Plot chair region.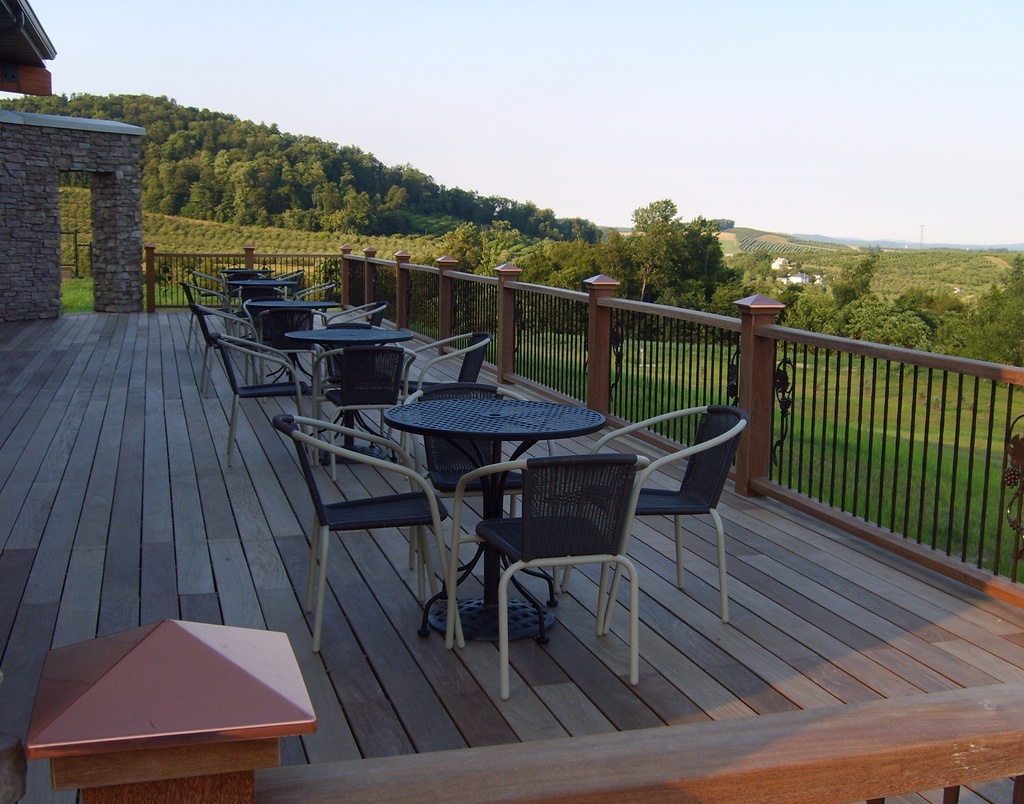
Plotted at x1=177, y1=268, x2=232, y2=294.
